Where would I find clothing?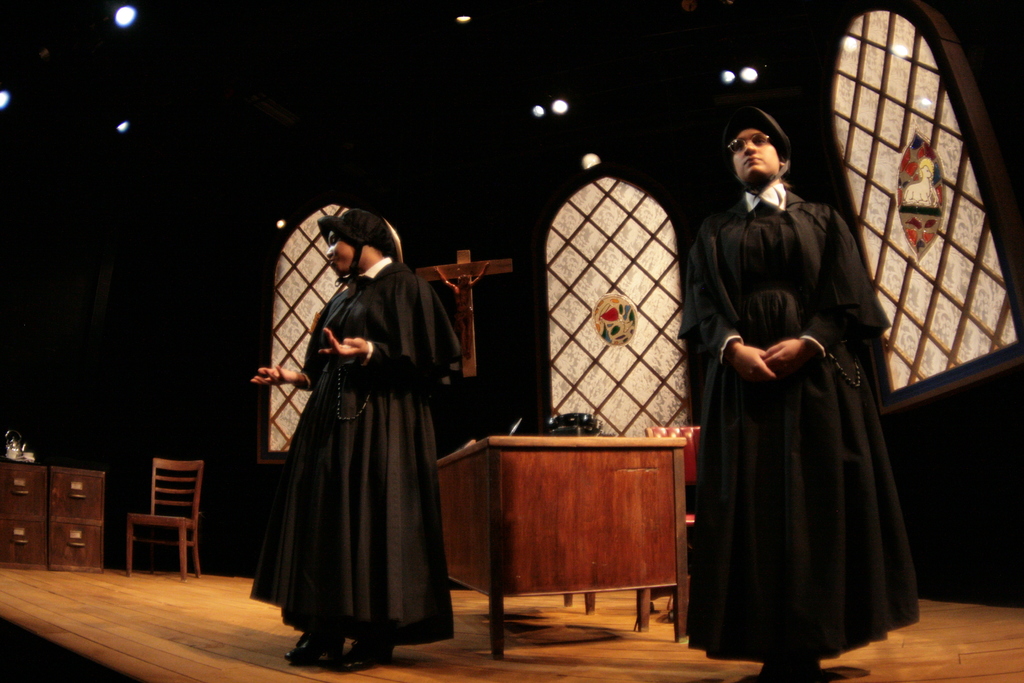
At region(680, 171, 927, 670).
